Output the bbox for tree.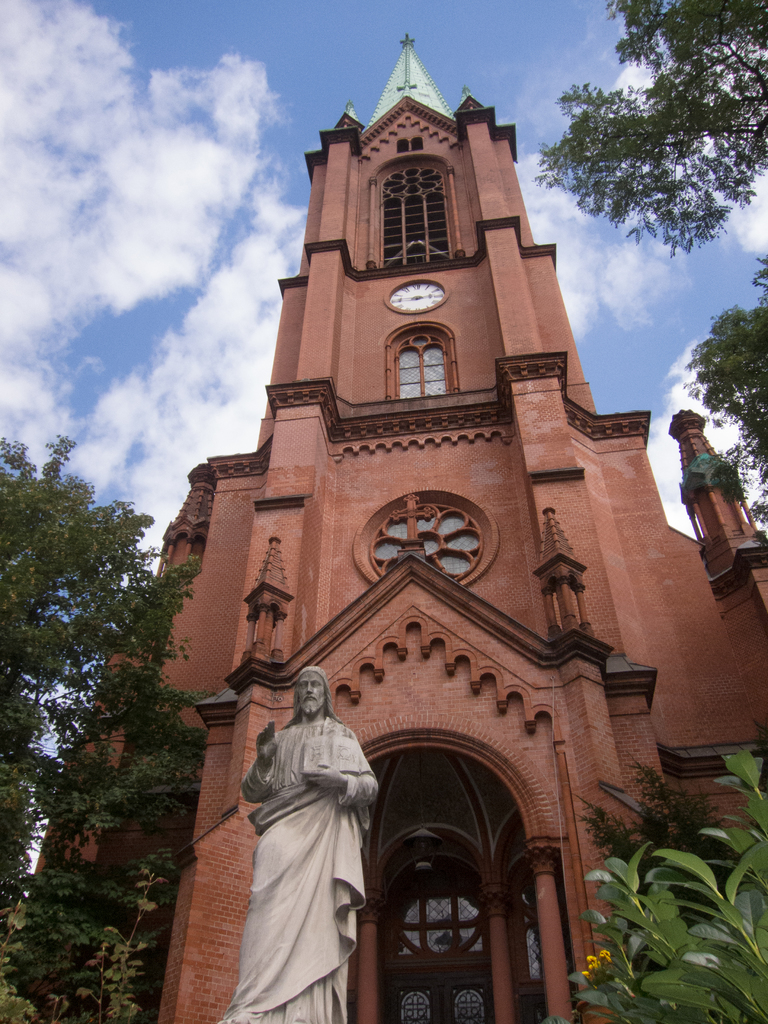
<region>581, 751, 739, 910</region>.
